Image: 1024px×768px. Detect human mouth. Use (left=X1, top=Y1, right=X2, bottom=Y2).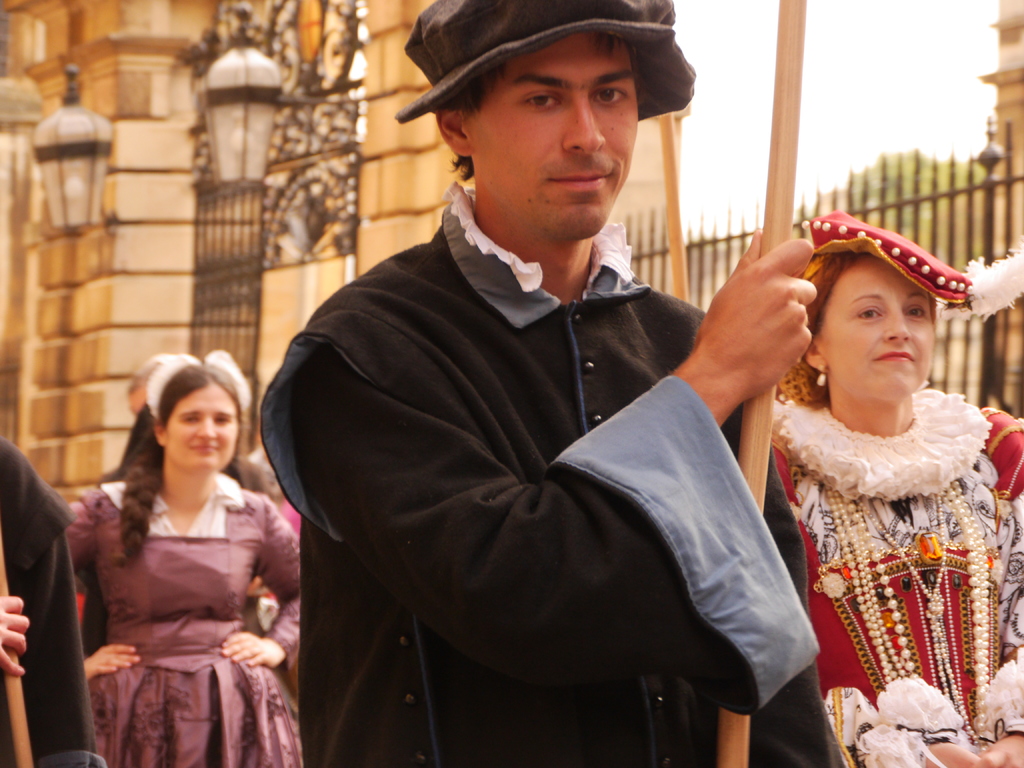
(left=186, top=438, right=219, bottom=462).
